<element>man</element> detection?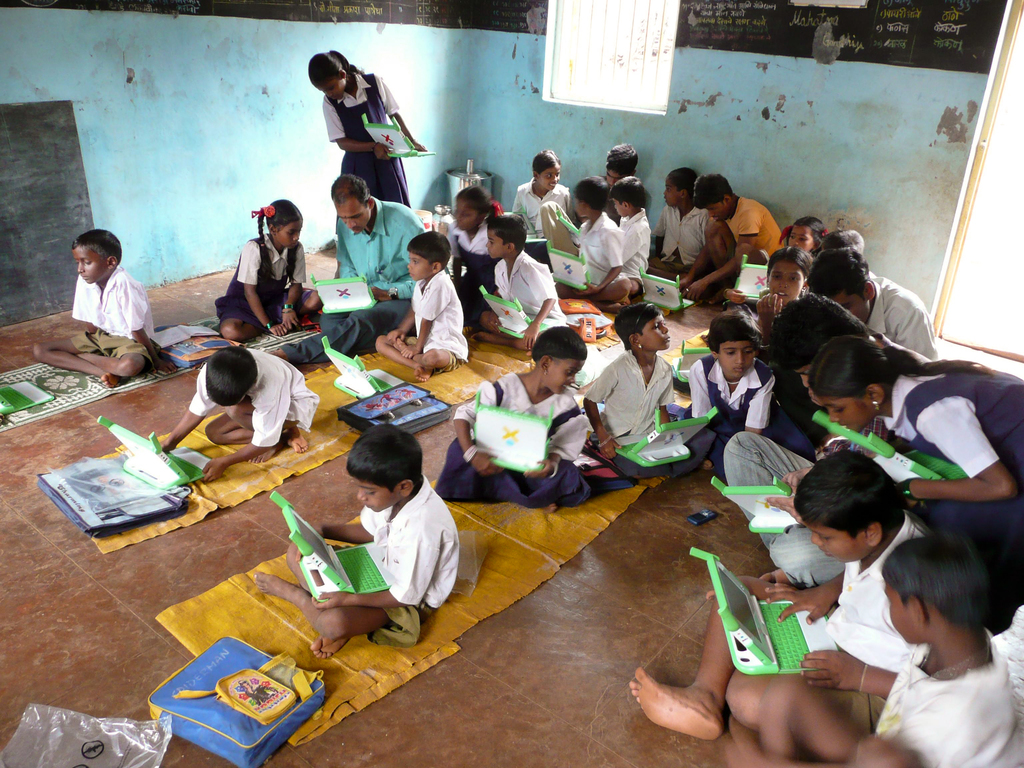
bbox(265, 172, 450, 359)
